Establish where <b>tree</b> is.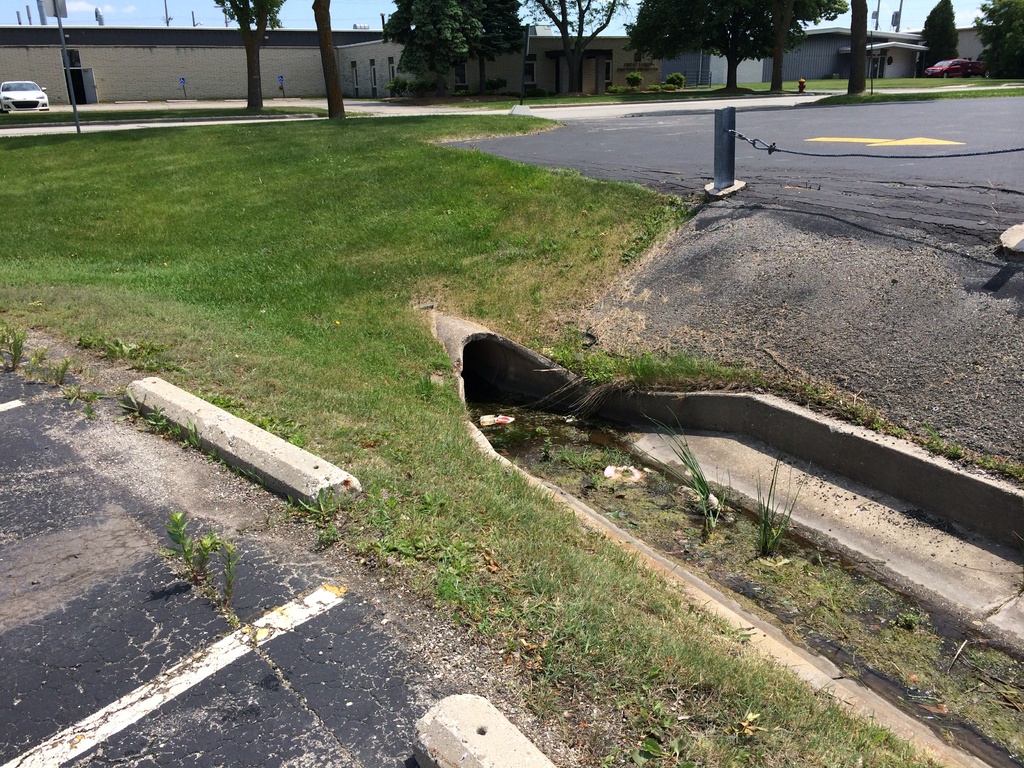
Established at <region>854, 1, 865, 94</region>.
